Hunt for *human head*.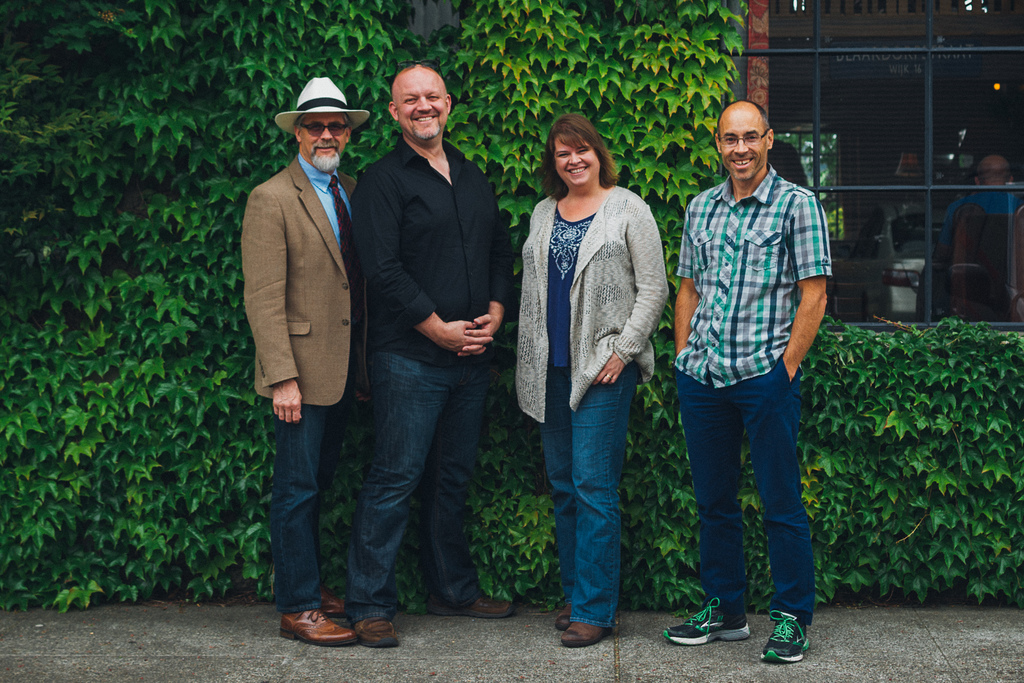
Hunted down at <bbox>294, 76, 349, 177</bbox>.
